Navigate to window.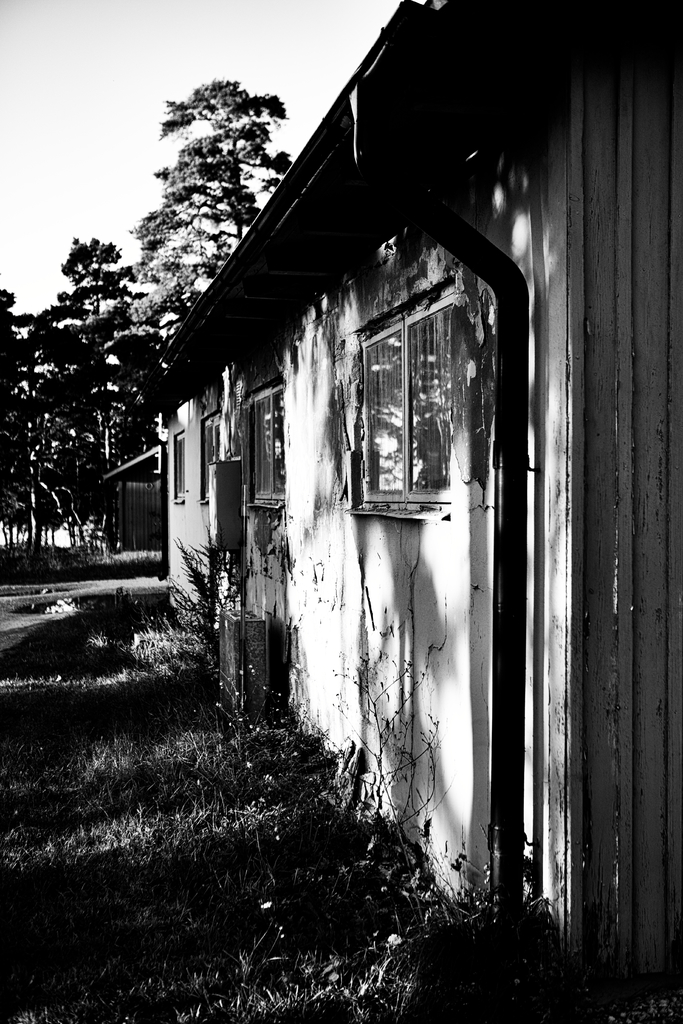
Navigation target: bbox=(169, 436, 186, 504).
